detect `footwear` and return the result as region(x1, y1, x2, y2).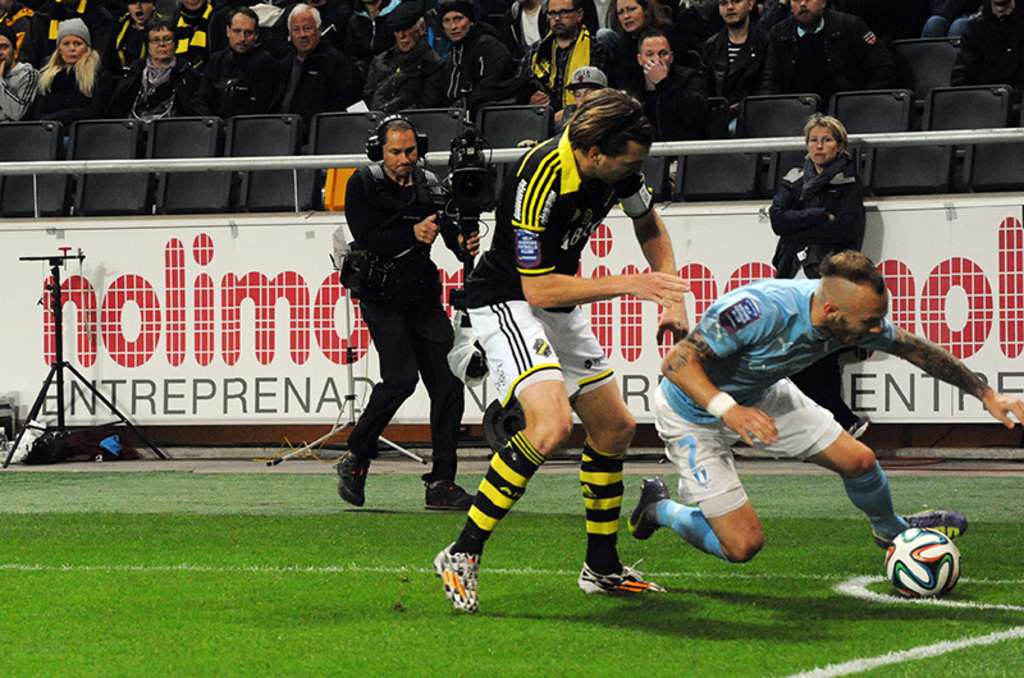
region(431, 541, 485, 611).
